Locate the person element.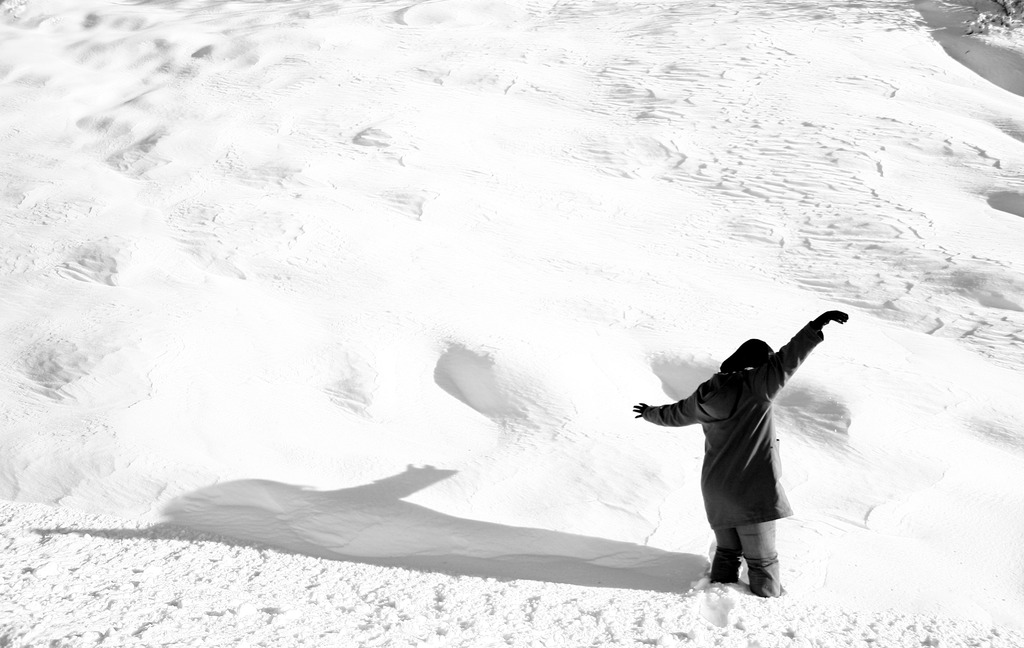
Element bbox: [x1=632, y1=310, x2=851, y2=598].
